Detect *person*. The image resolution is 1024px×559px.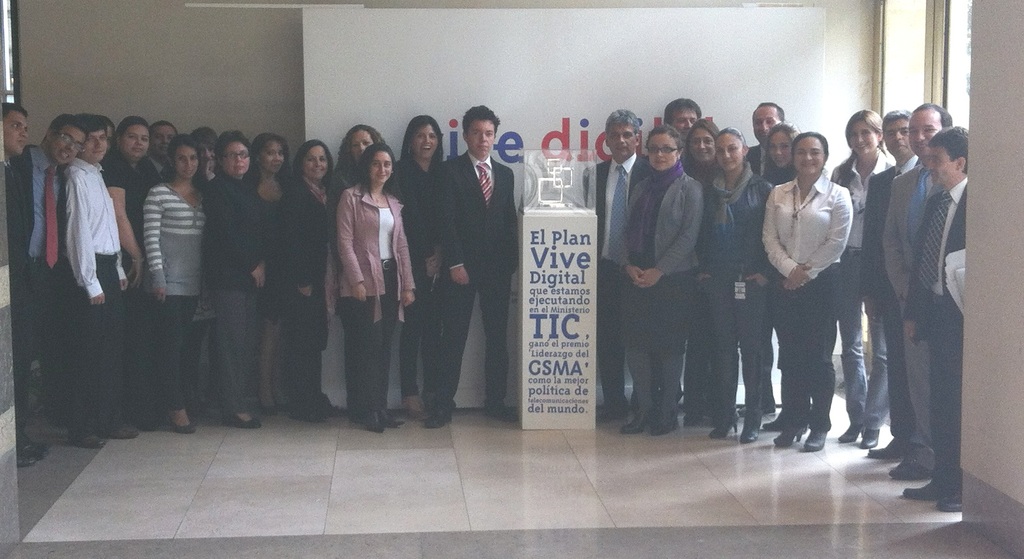
833 111 897 439.
